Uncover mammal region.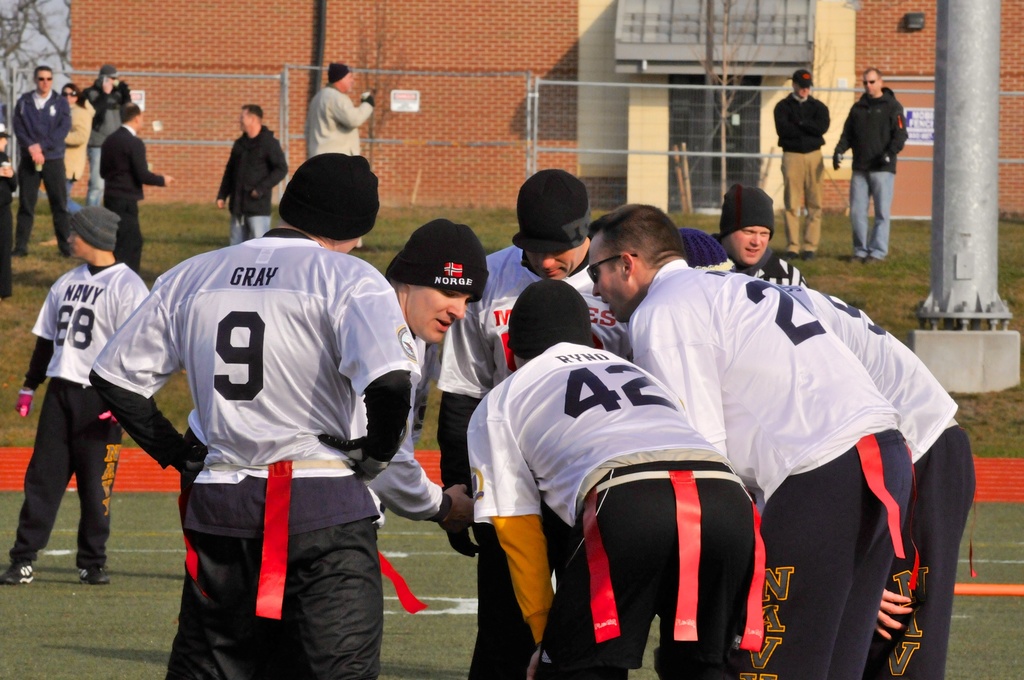
Uncovered: <region>76, 65, 136, 204</region>.
